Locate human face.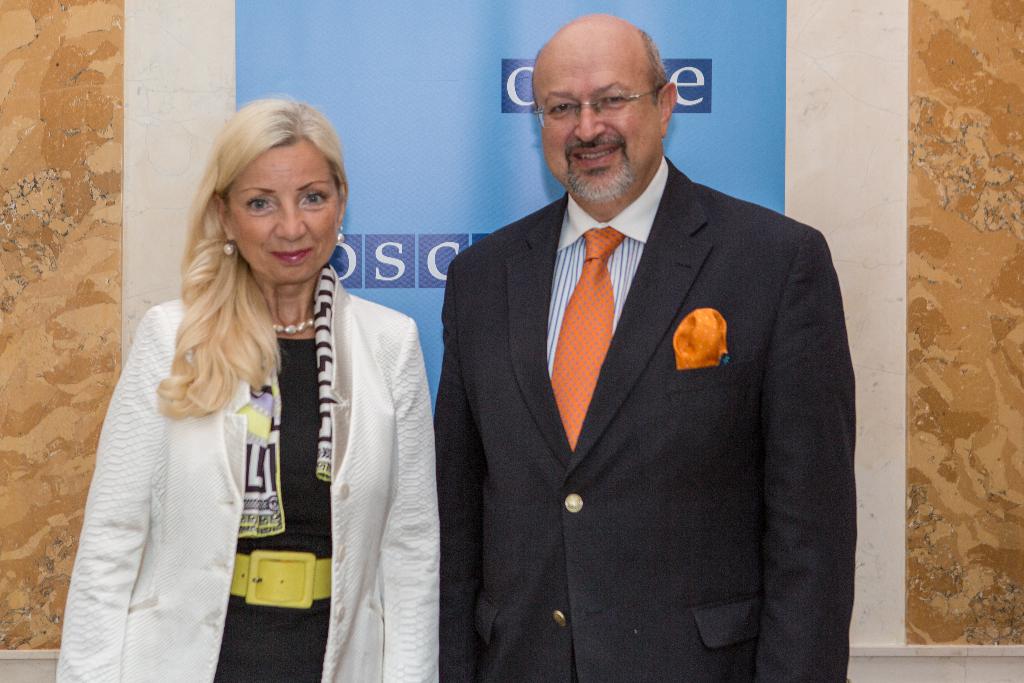
Bounding box: bbox=(230, 147, 344, 287).
